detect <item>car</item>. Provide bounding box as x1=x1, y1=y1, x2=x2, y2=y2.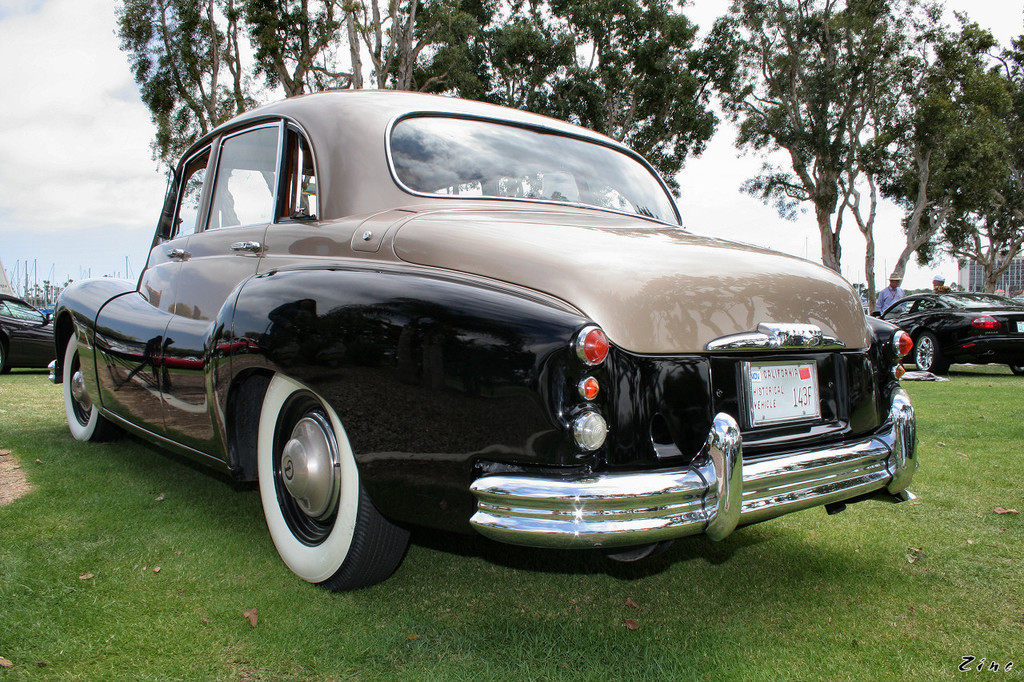
x1=0, y1=289, x2=58, y2=378.
